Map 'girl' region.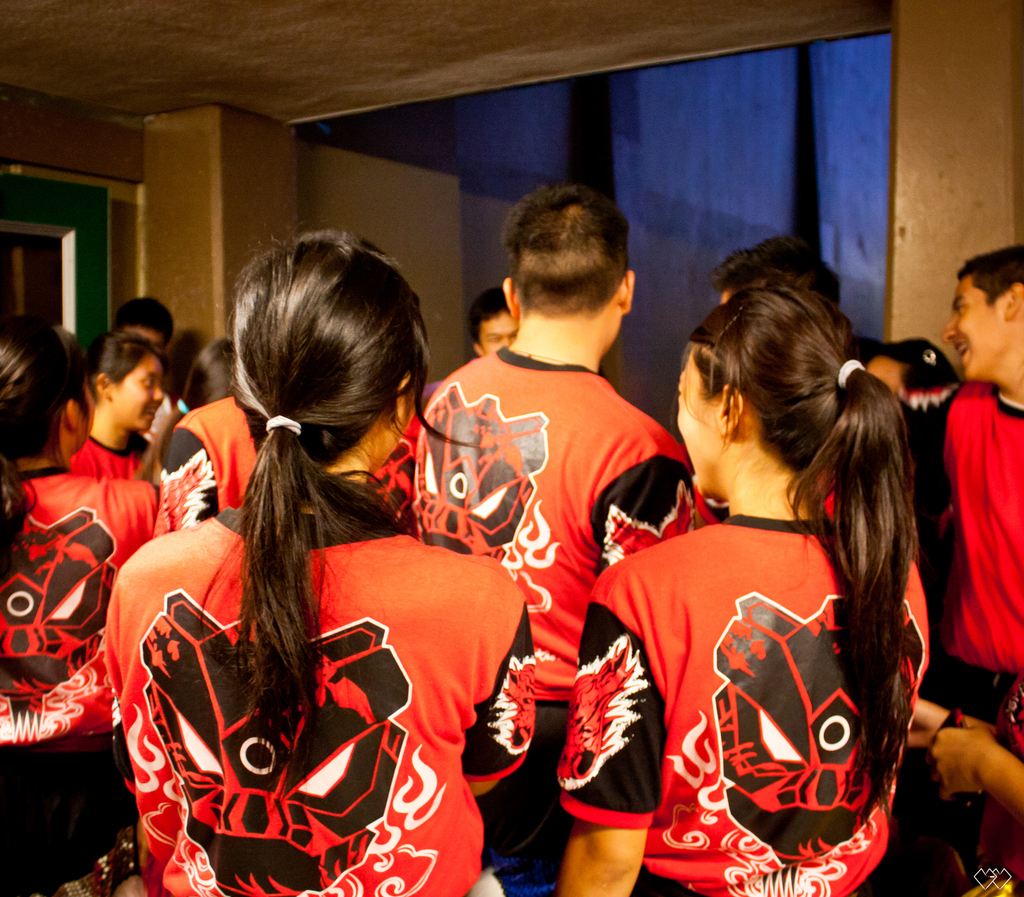
Mapped to <box>99,219,536,896</box>.
